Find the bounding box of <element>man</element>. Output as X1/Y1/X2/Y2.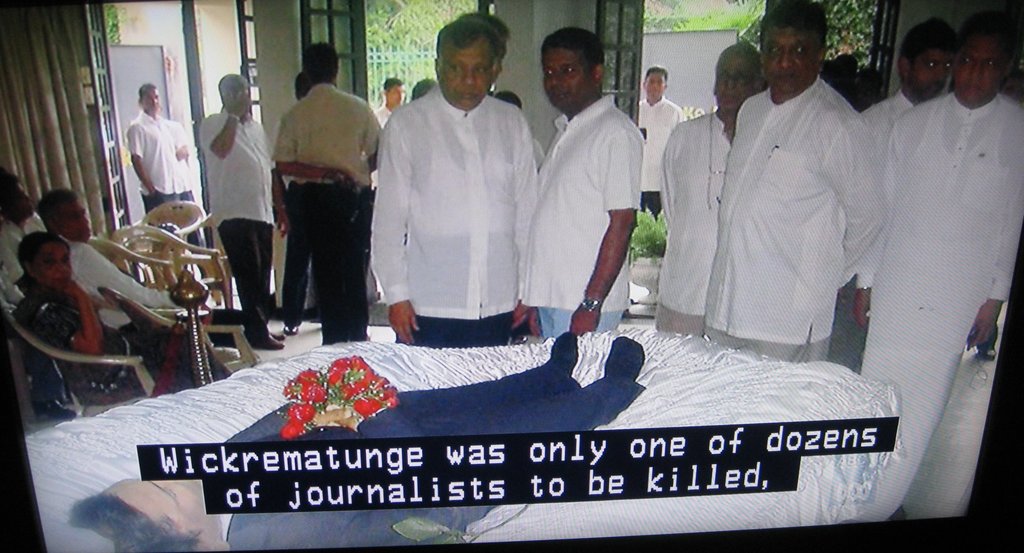
713/1/883/371.
